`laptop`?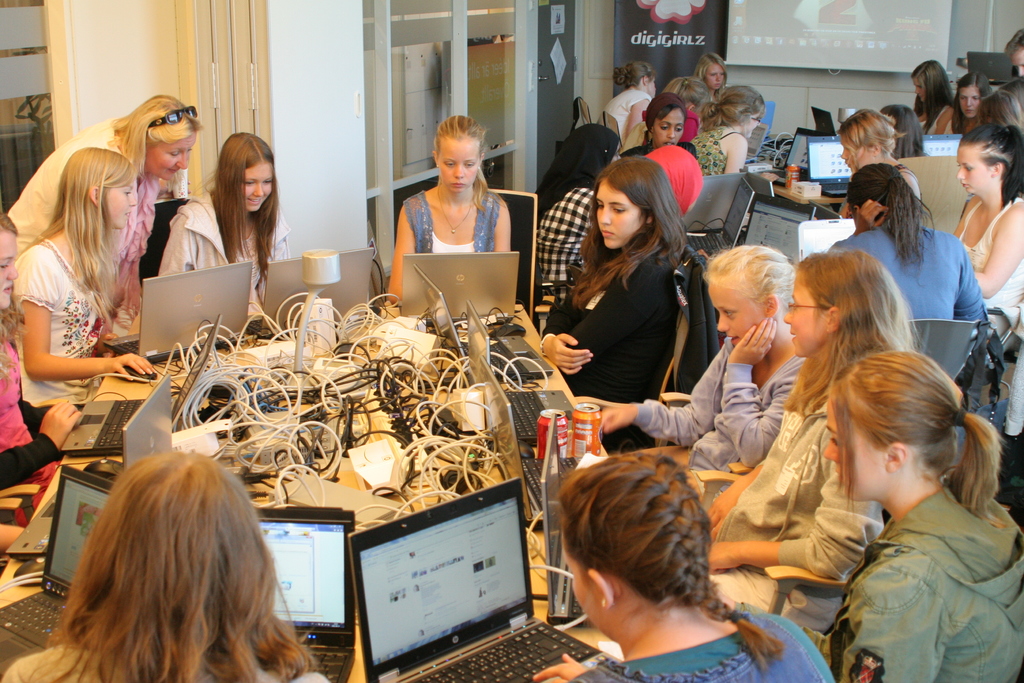
[left=742, top=192, right=814, bottom=263]
